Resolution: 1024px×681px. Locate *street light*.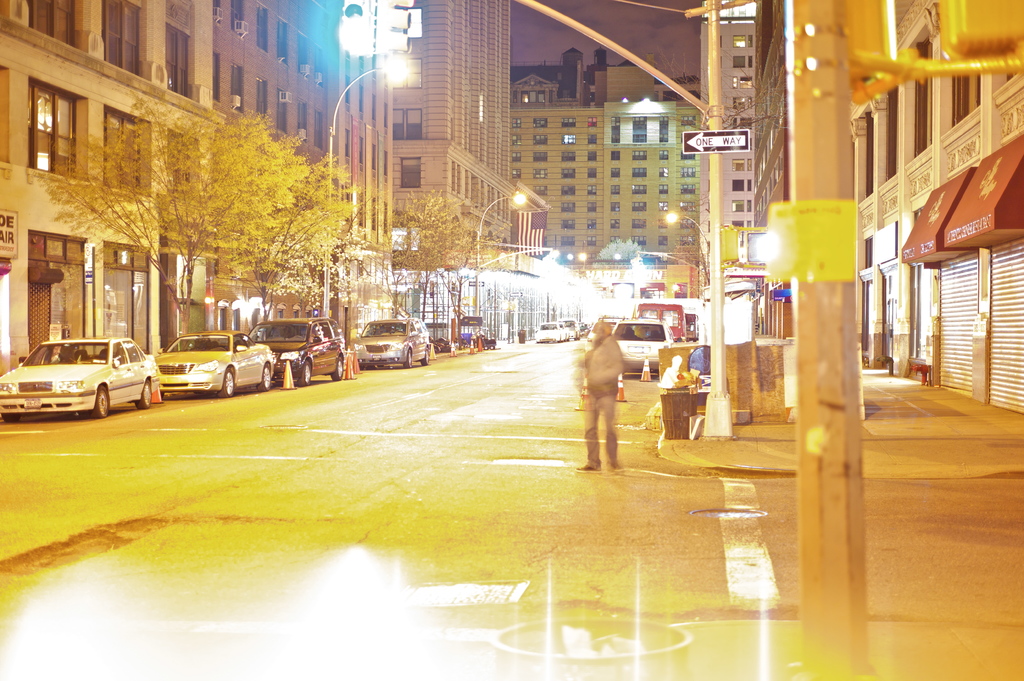
BBox(321, 60, 410, 315).
